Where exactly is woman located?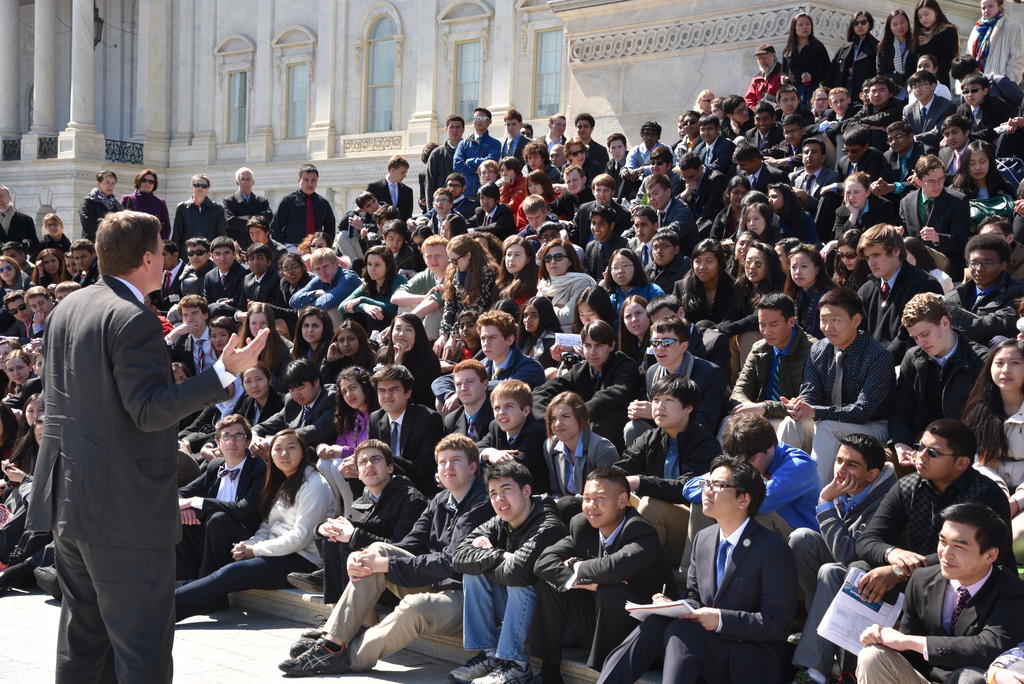
Its bounding box is rect(16, 395, 44, 439).
